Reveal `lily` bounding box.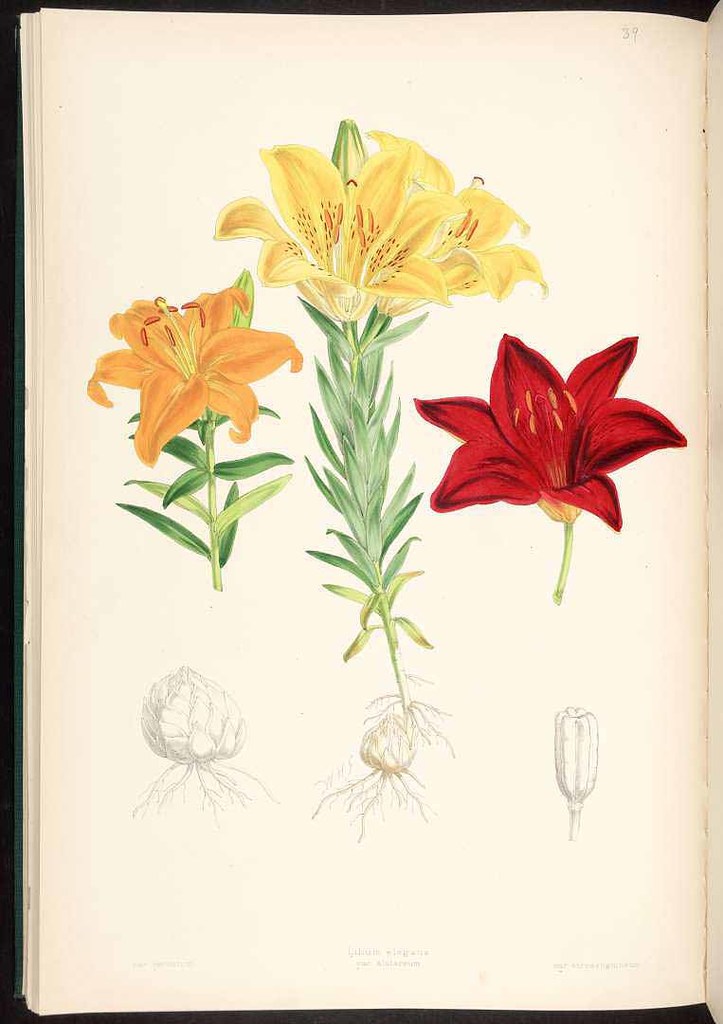
Revealed: bbox(404, 328, 691, 535).
